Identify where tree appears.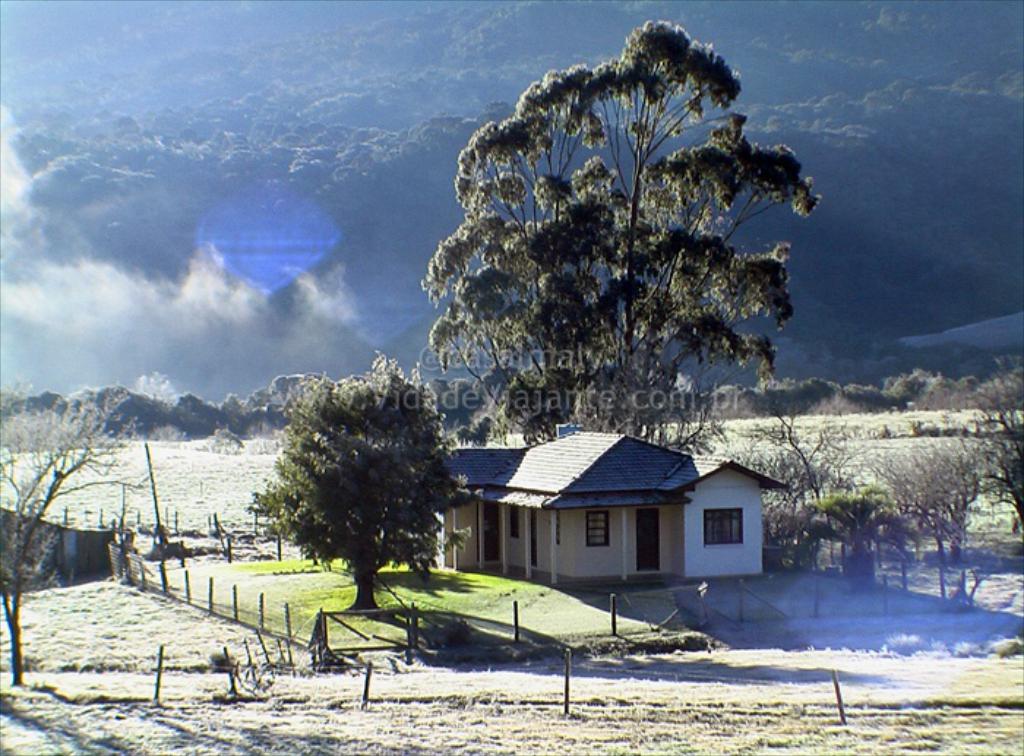
Appears at x1=0, y1=380, x2=151, y2=676.
